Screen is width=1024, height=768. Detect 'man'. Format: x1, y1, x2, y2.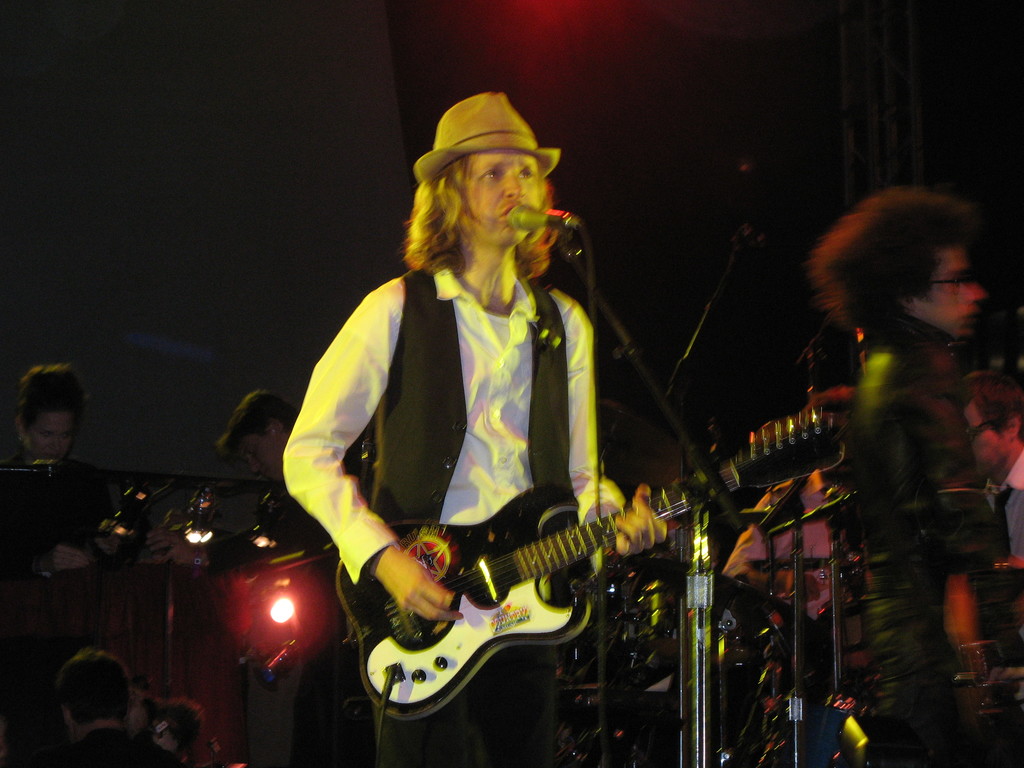
808, 185, 988, 767.
